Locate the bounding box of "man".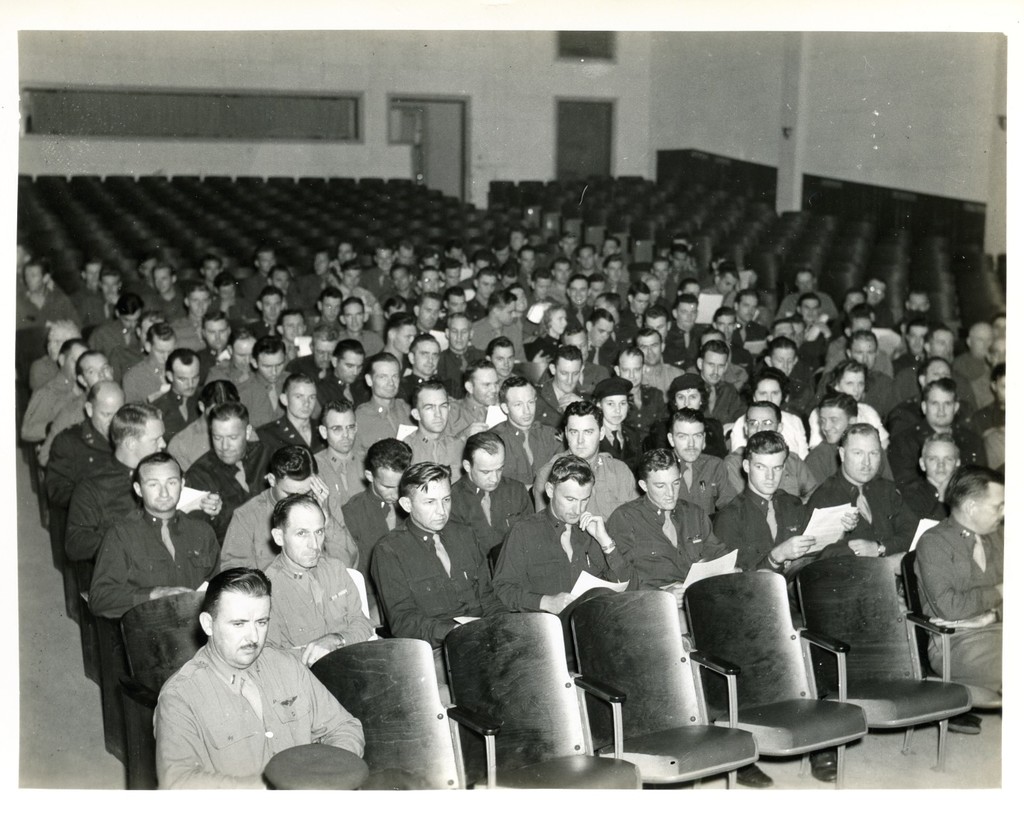
Bounding box: <bbox>292, 331, 335, 377</bbox>.
